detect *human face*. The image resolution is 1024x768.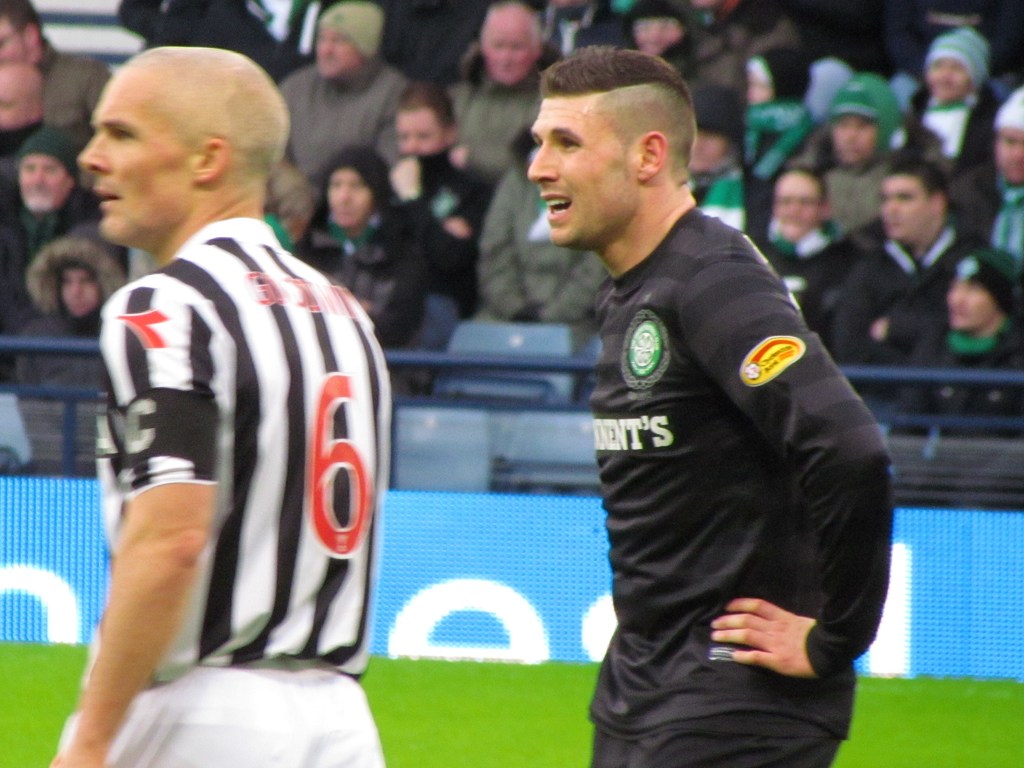
[992,127,1023,185].
